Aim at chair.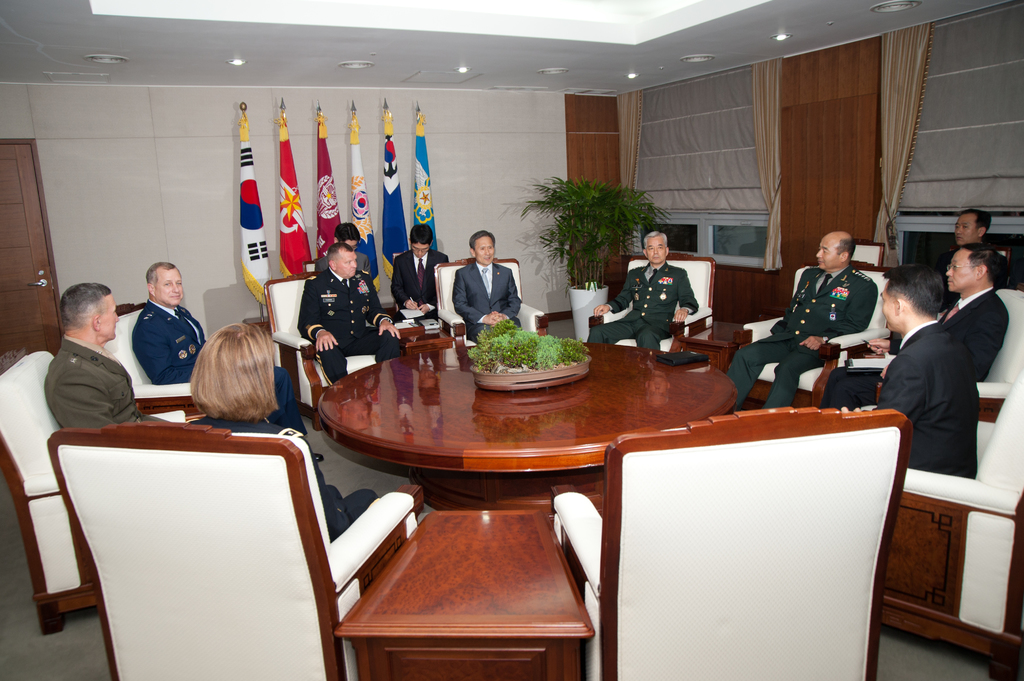
Aimed at pyautogui.locateOnScreen(586, 419, 925, 680).
